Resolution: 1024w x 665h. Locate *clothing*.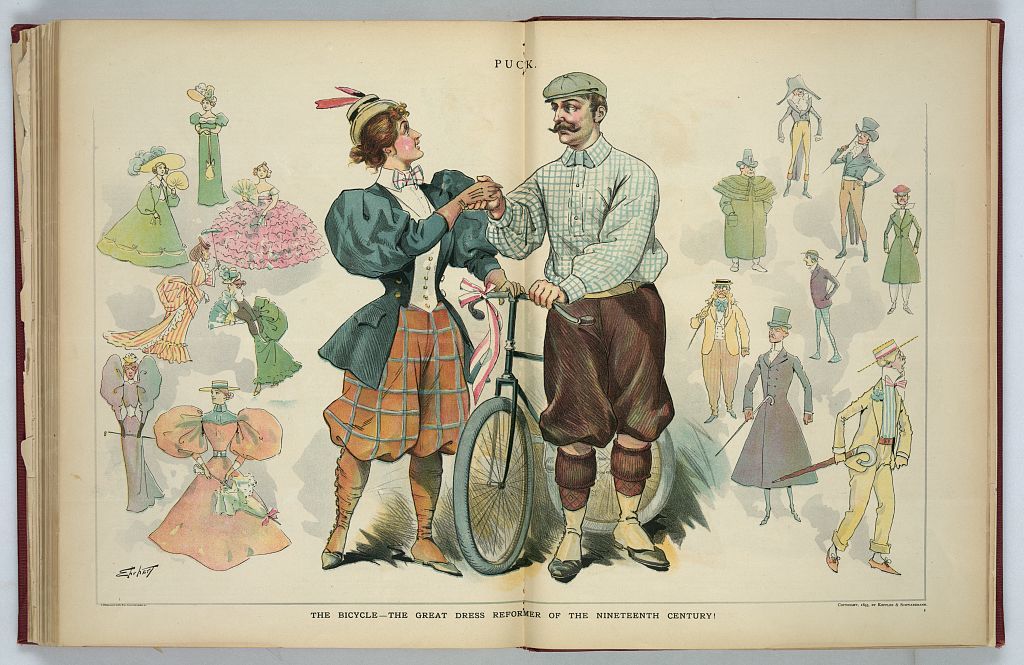
<bbox>95, 351, 162, 513</bbox>.
